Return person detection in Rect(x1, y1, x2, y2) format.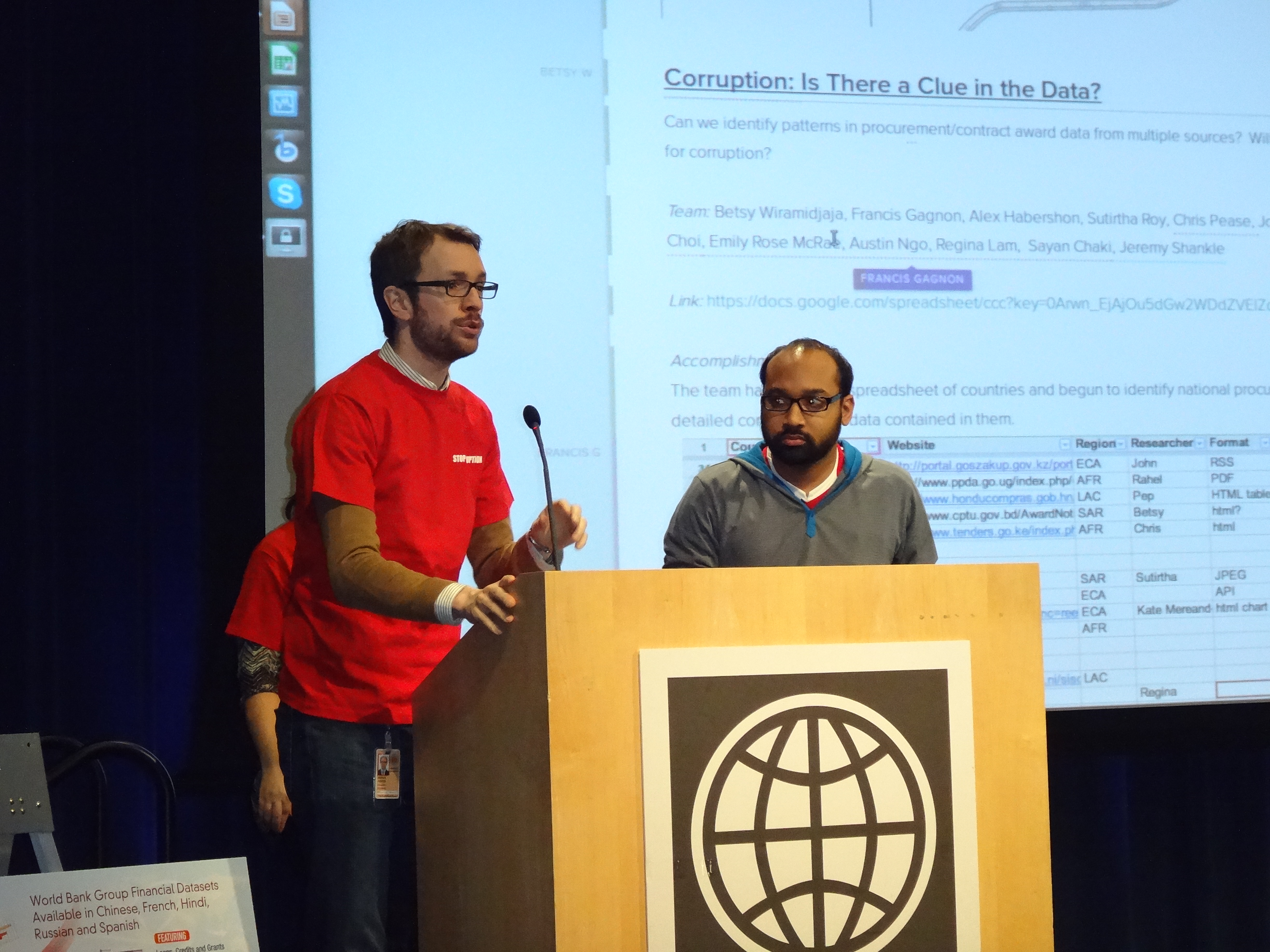
Rect(57, 125, 77, 213).
